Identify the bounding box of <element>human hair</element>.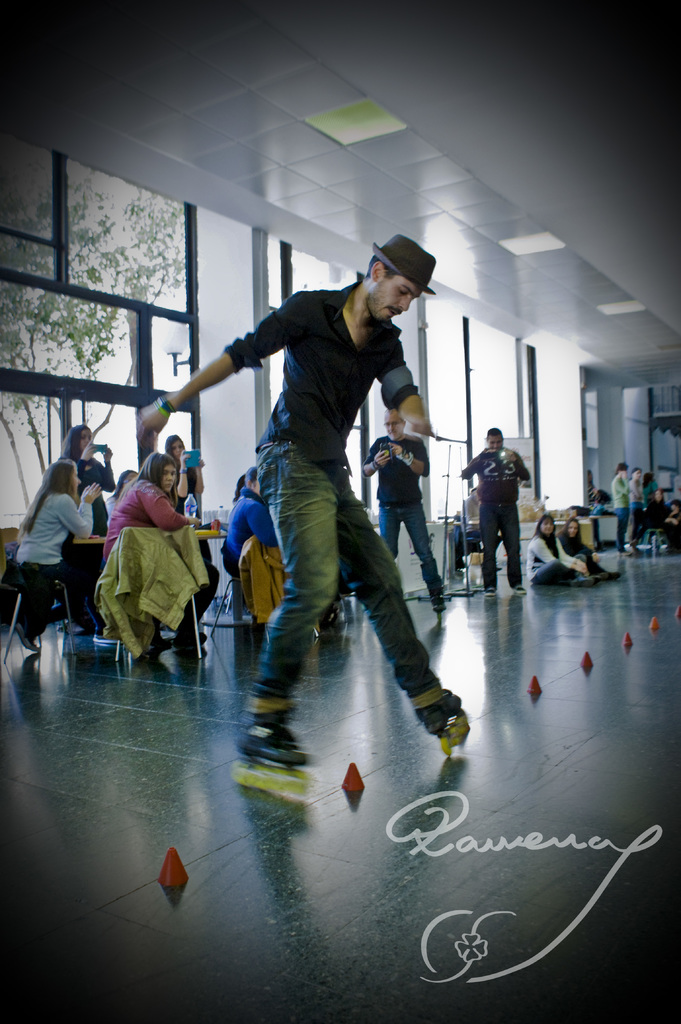
[56,424,90,474].
